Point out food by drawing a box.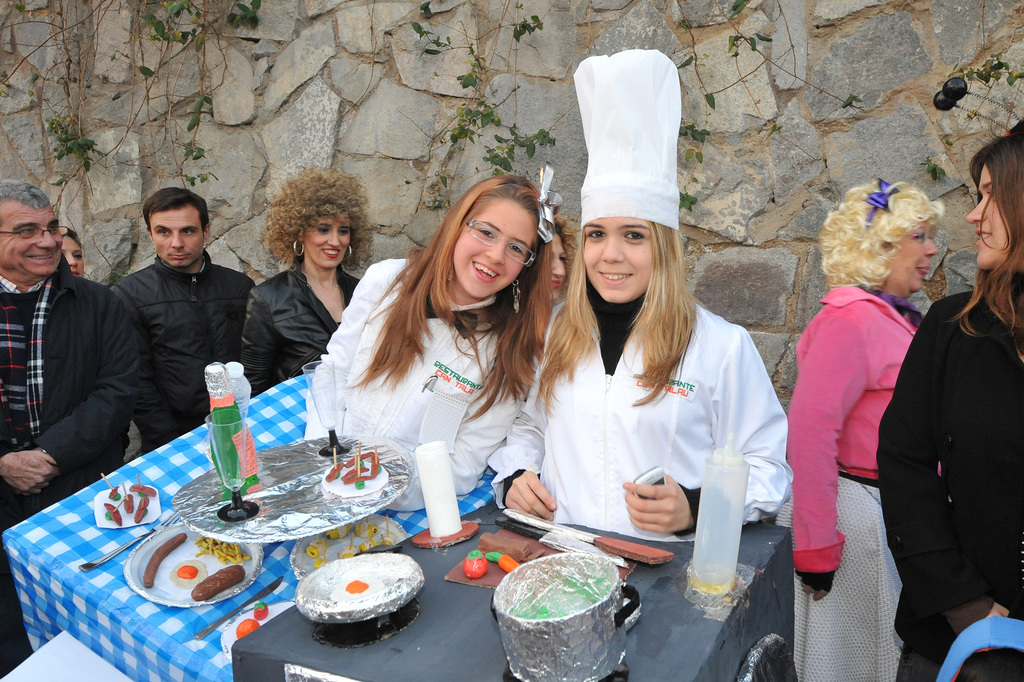
box=[134, 495, 148, 524].
